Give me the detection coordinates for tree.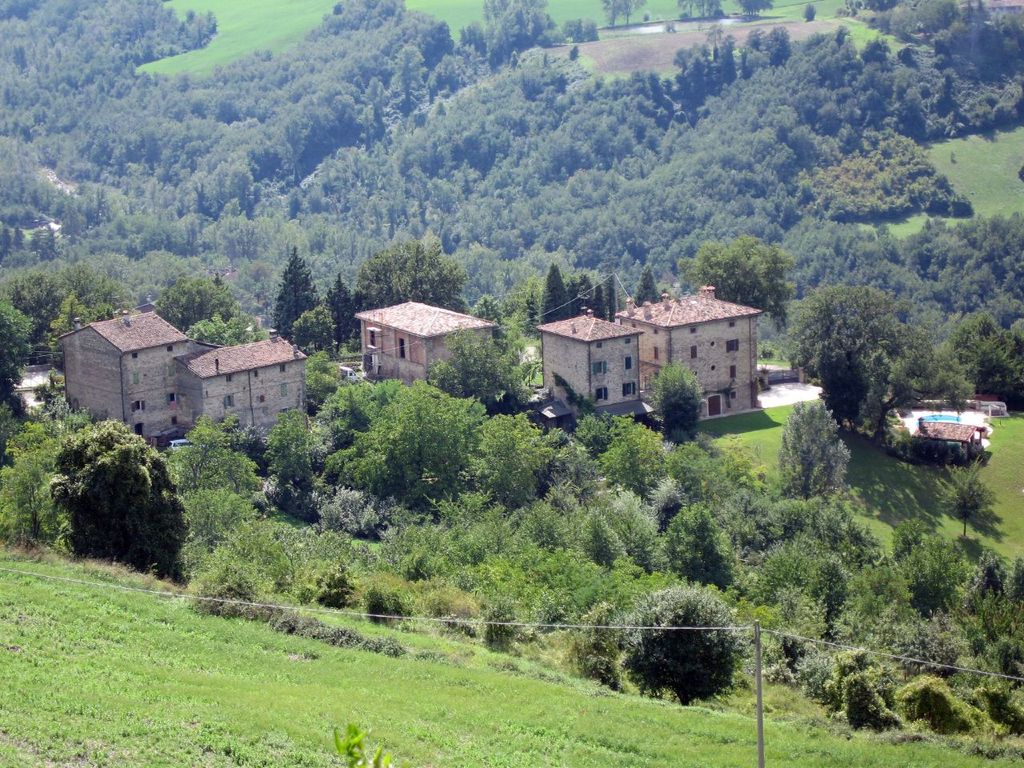
614:586:755:709.
